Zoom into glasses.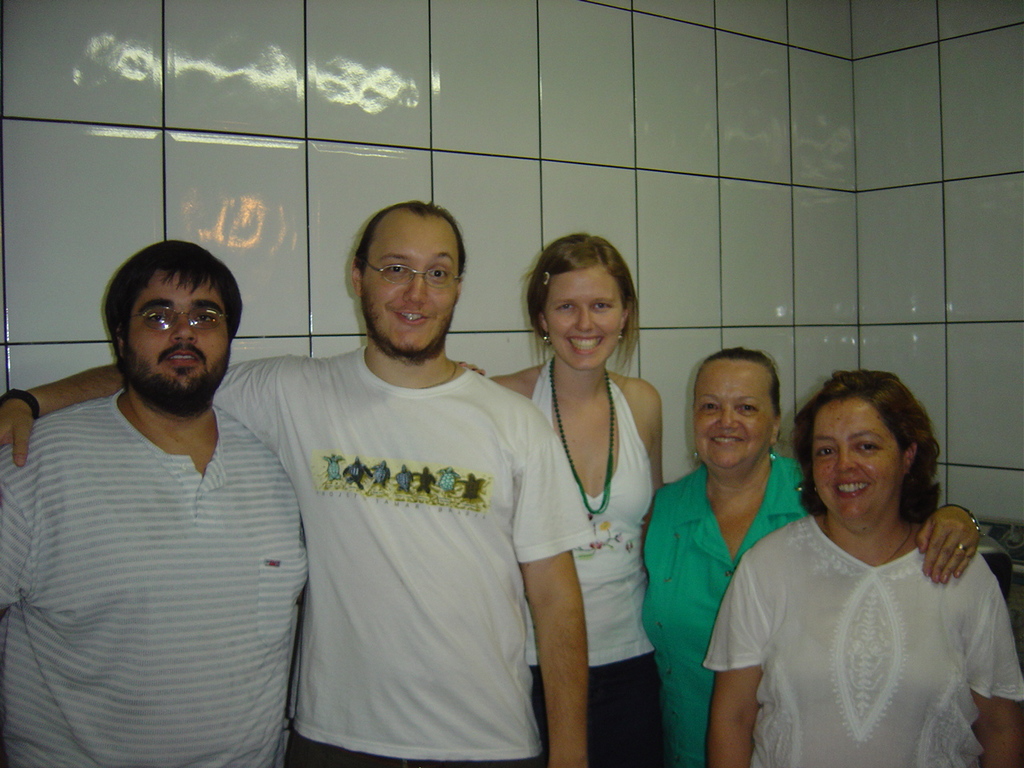
Zoom target: select_region(366, 262, 466, 290).
